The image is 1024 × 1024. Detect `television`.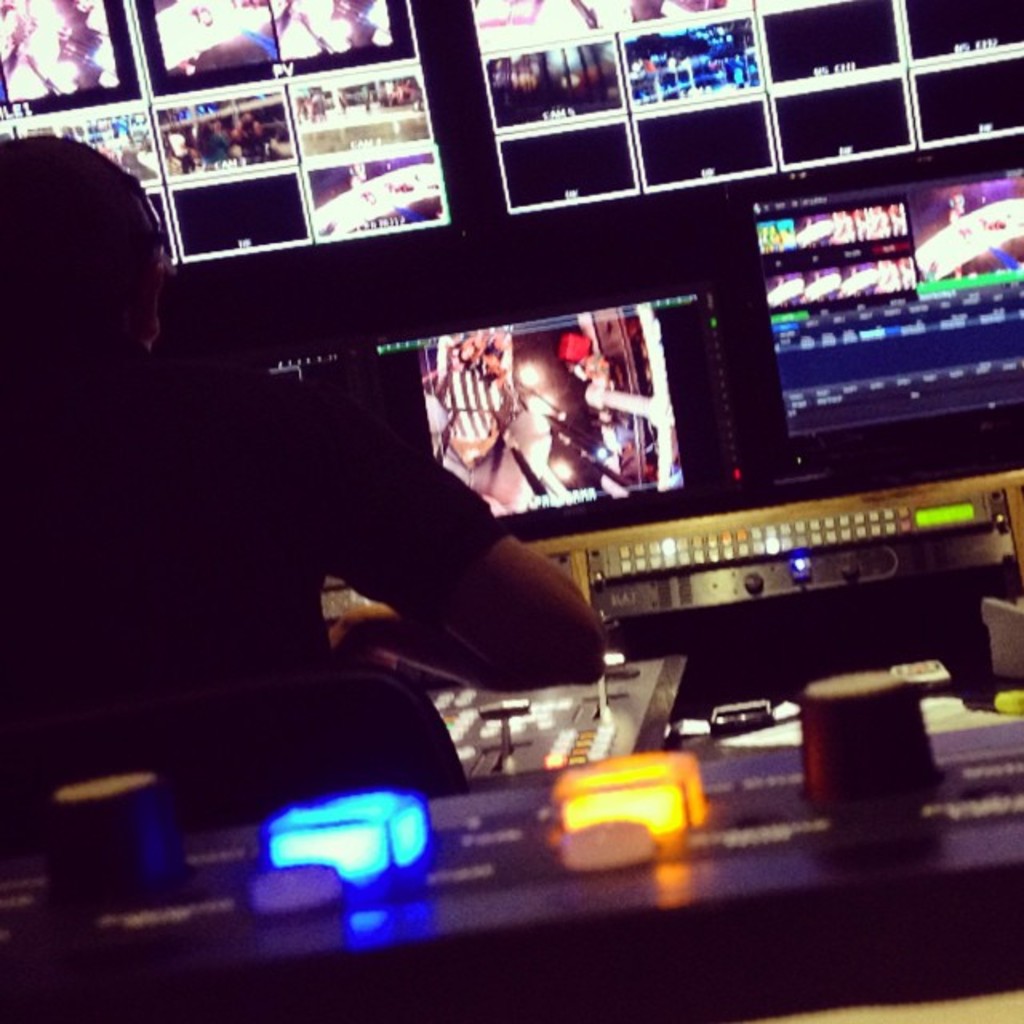
Detection: left=381, top=283, right=754, bottom=526.
